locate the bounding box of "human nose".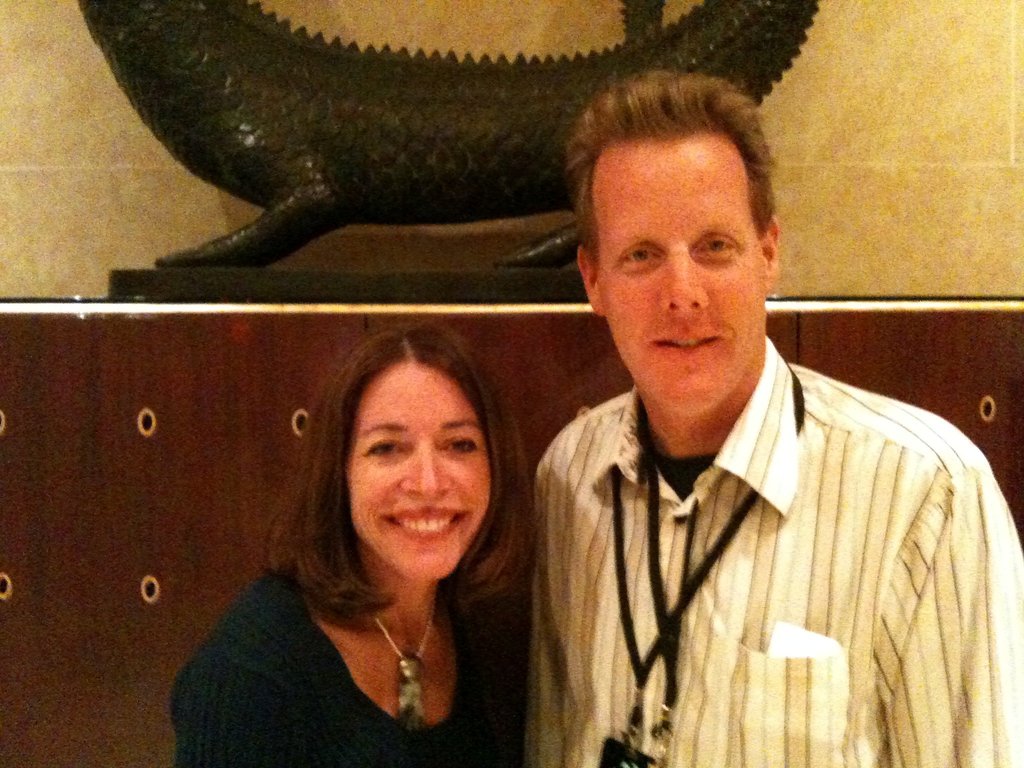
Bounding box: (657, 249, 710, 322).
